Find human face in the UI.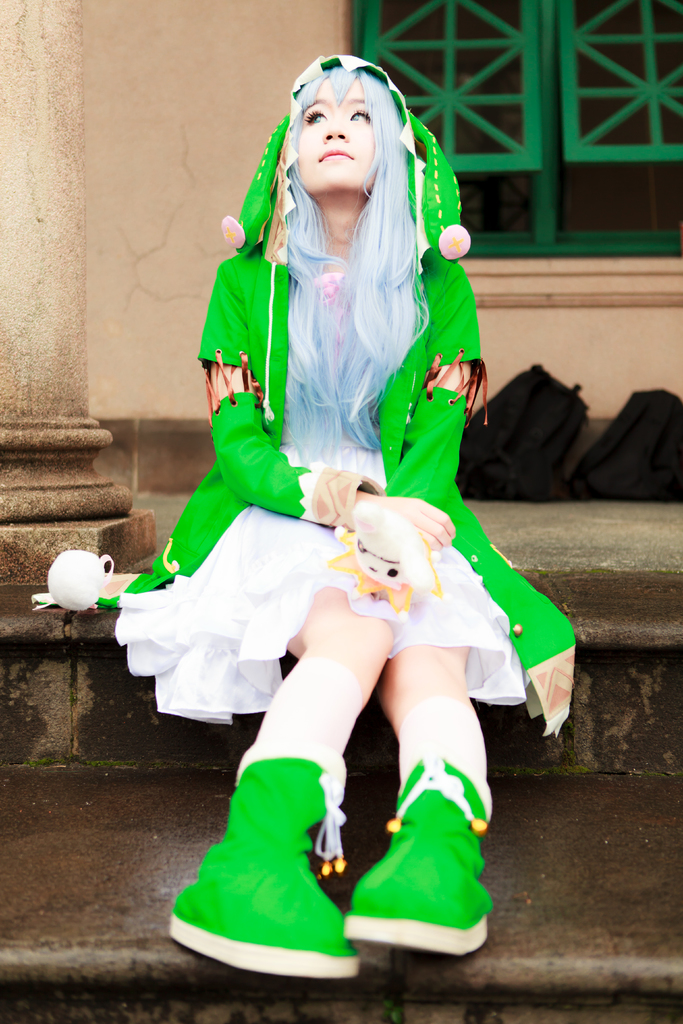
UI element at bbox(297, 75, 377, 197).
